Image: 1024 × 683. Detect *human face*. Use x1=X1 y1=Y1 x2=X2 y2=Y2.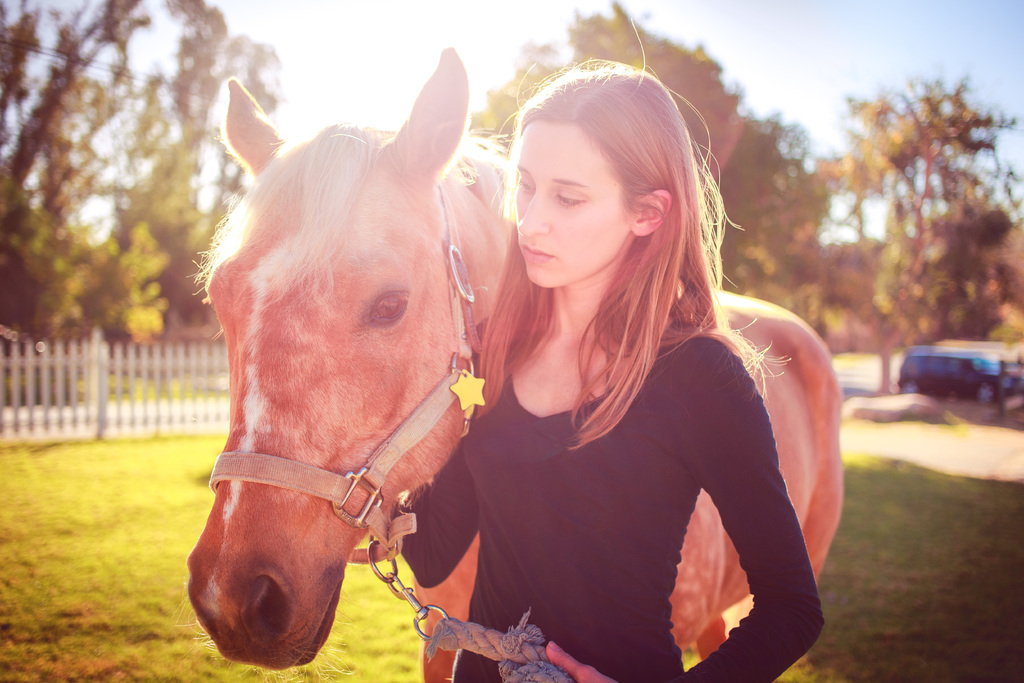
x1=518 y1=120 x2=627 y2=289.
